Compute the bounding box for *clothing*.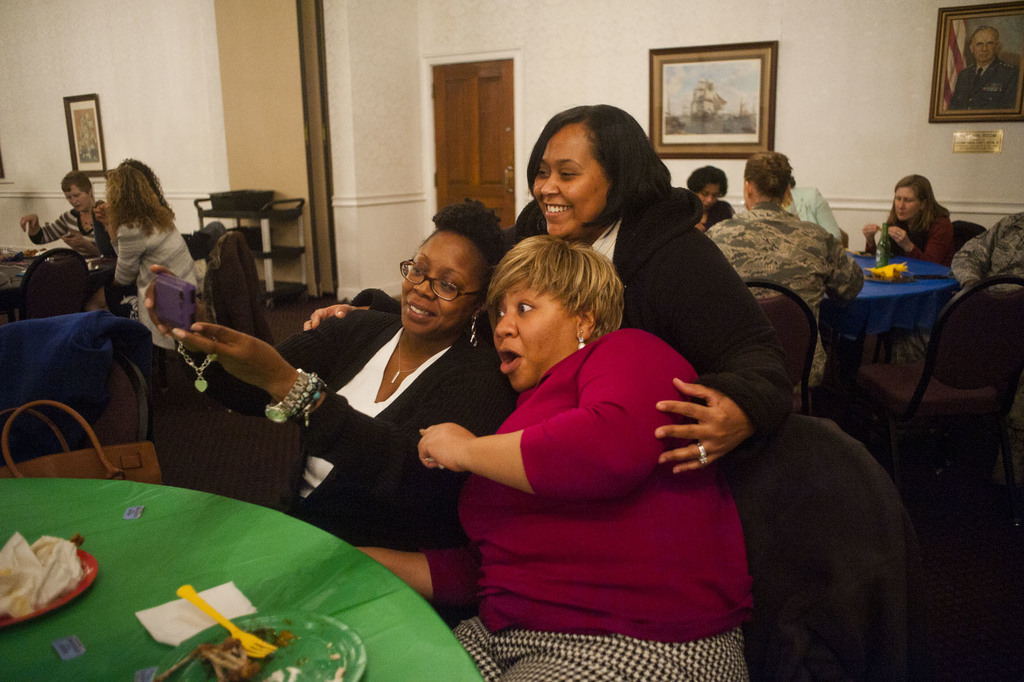
x1=29 y1=207 x2=102 y2=257.
